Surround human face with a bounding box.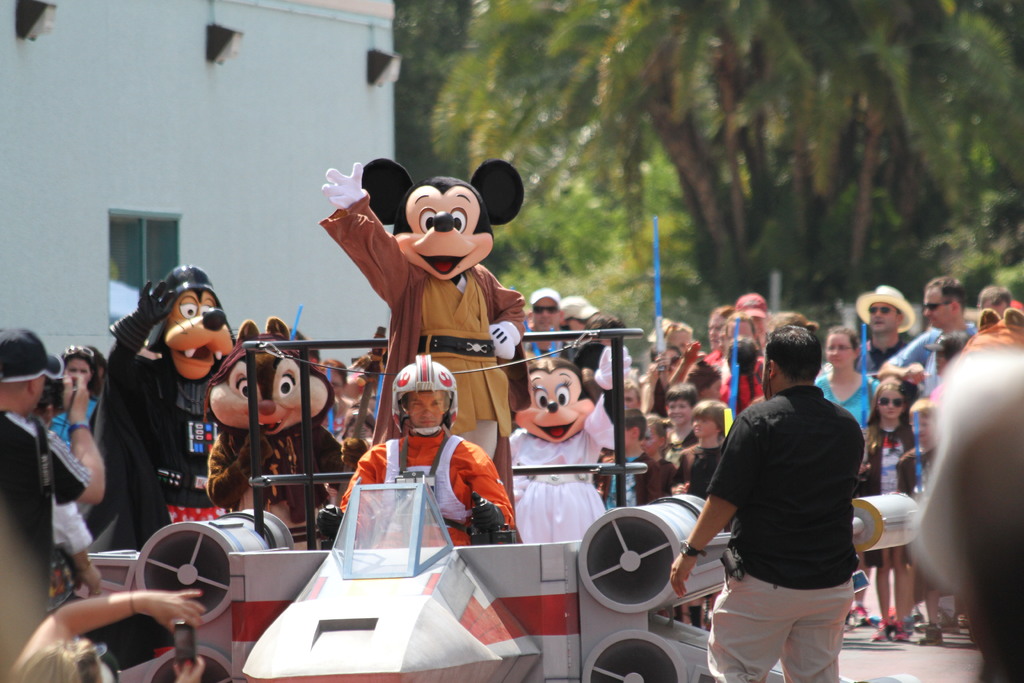
692,409,716,438.
